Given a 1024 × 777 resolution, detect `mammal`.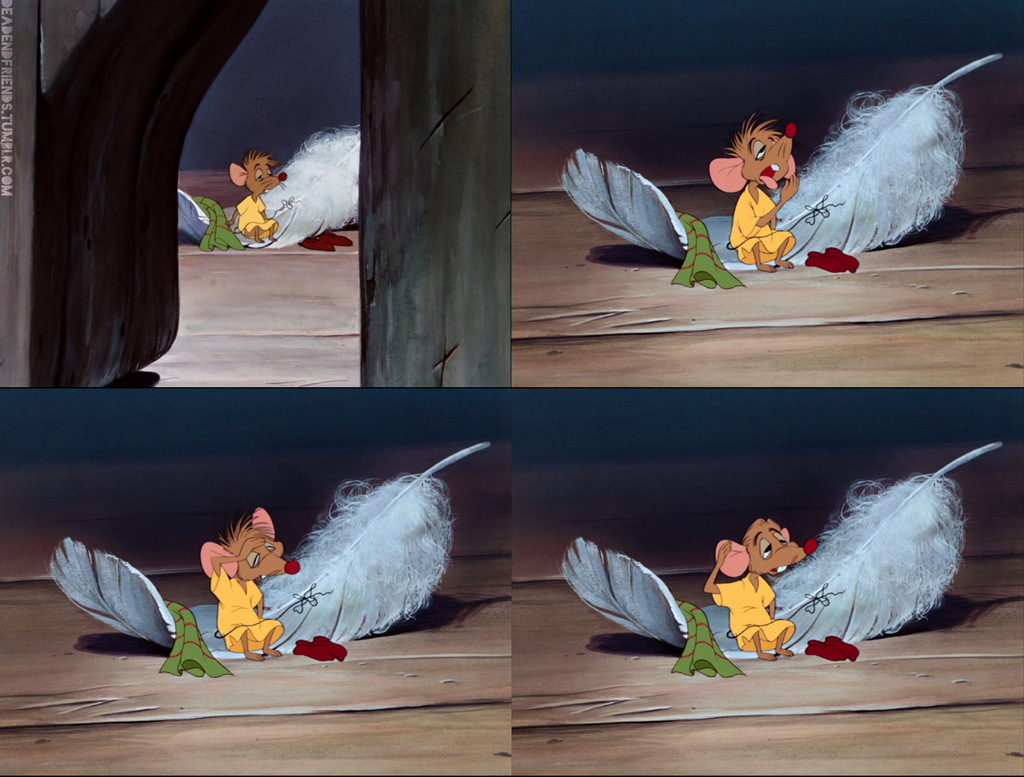
x1=202 y1=506 x2=297 y2=669.
